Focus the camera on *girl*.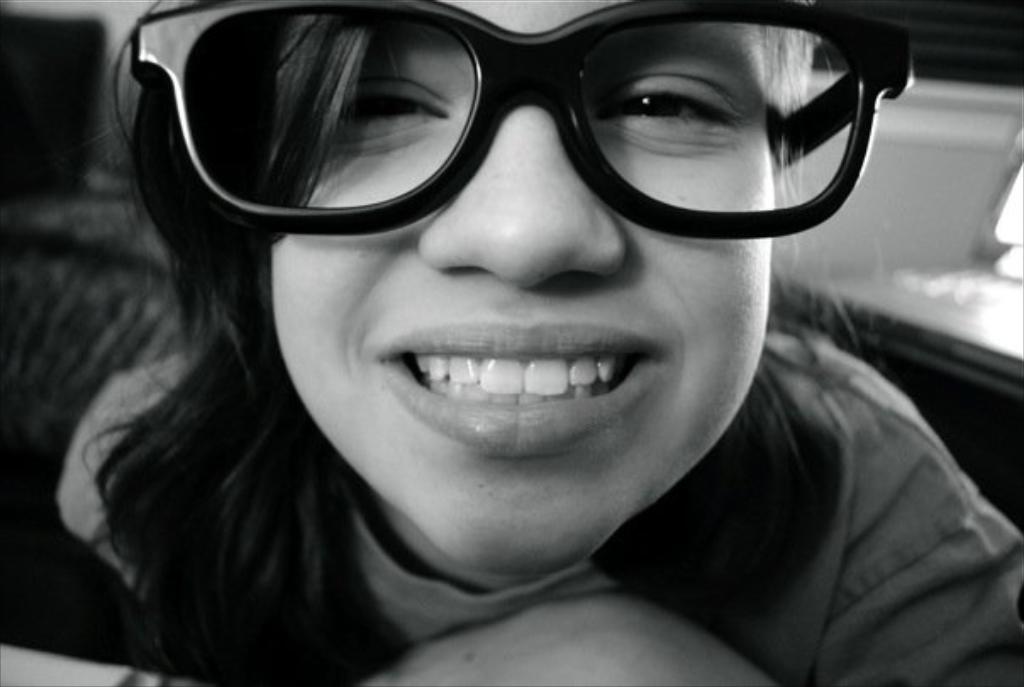
Focus region: {"left": 7, "top": 0, "right": 1022, "bottom": 685}.
